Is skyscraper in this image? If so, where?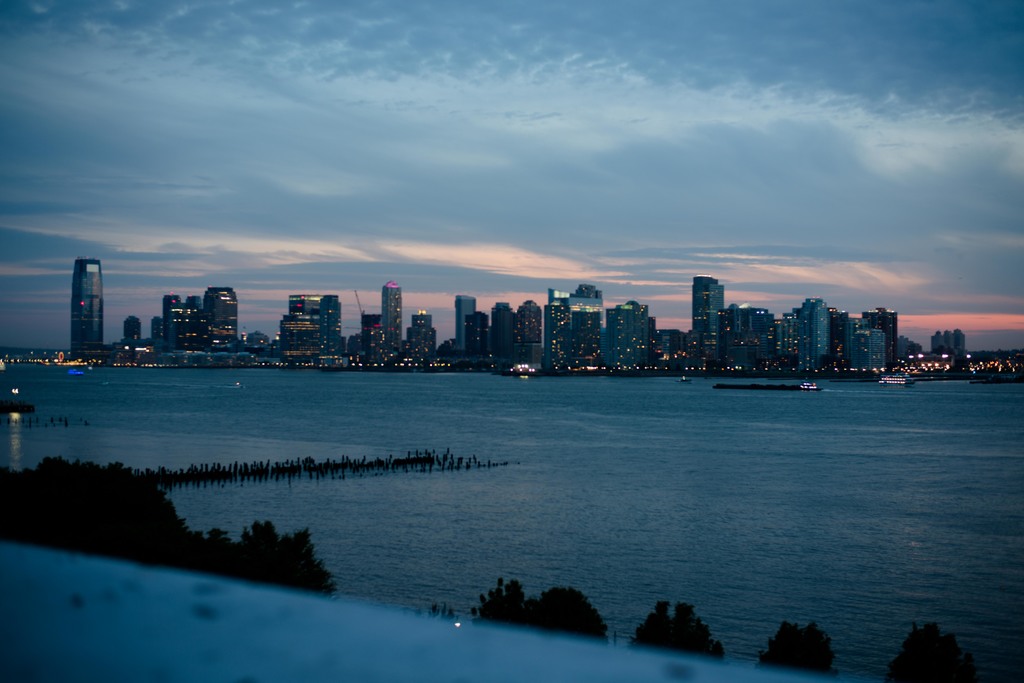
Yes, at box=[69, 253, 106, 357].
